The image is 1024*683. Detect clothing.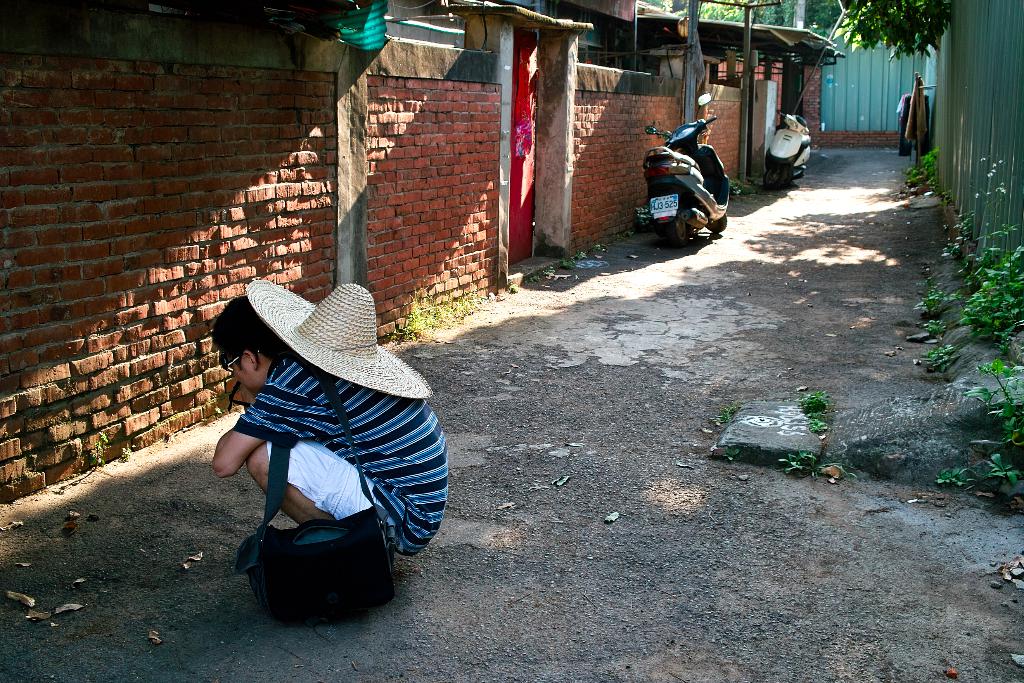
Detection: pyautogui.locateOnScreen(234, 354, 444, 554).
